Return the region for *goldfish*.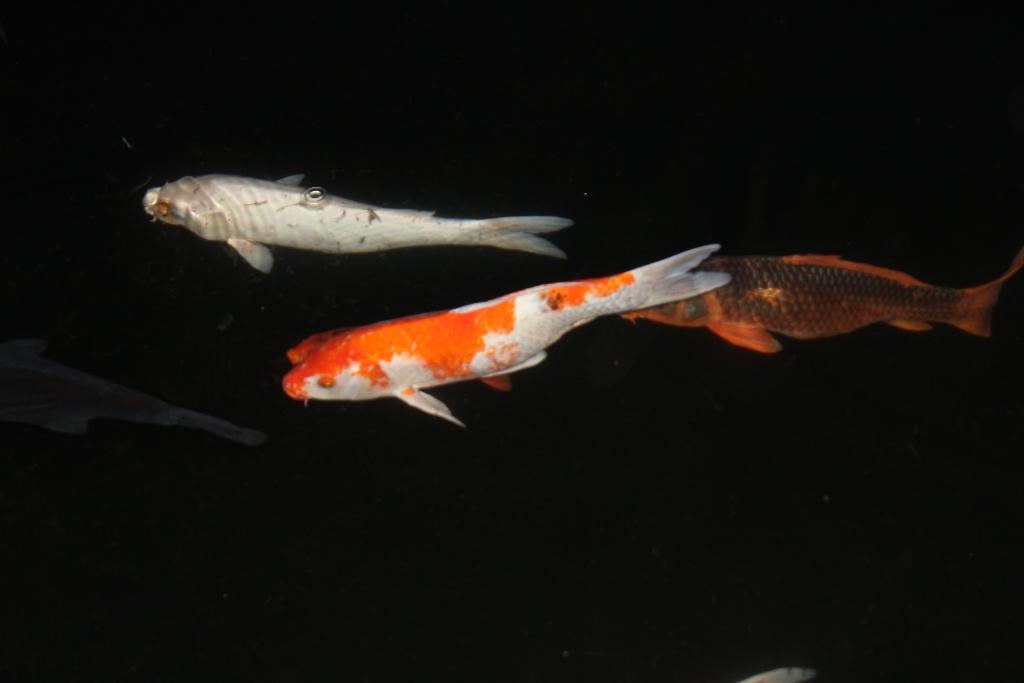
[left=280, top=242, right=727, bottom=425].
